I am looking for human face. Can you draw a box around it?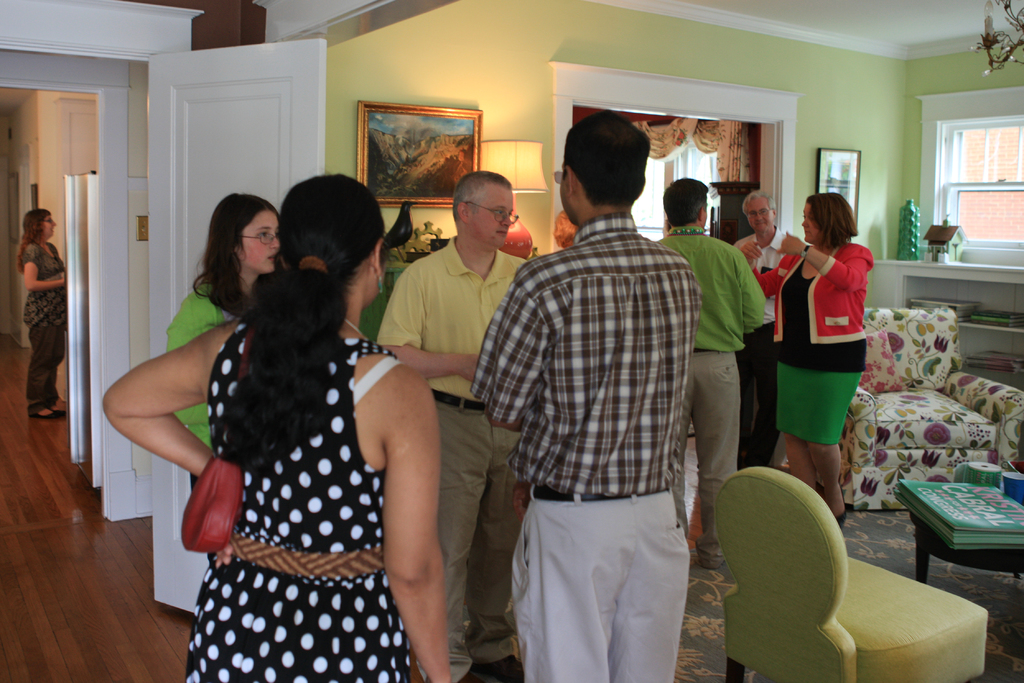
Sure, the bounding box is (474,183,513,245).
